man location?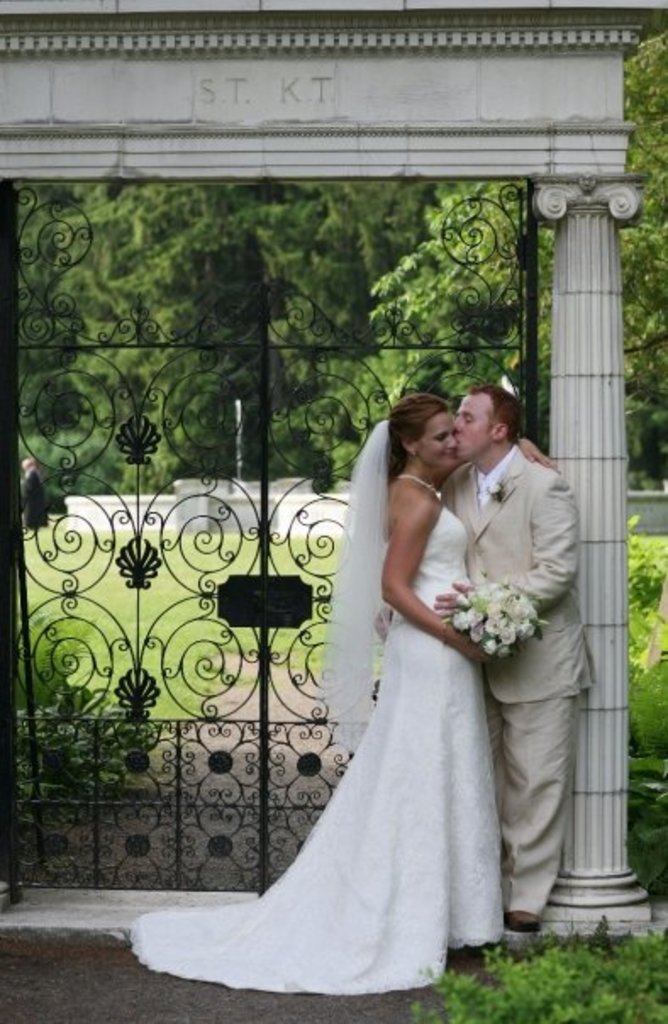
{"left": 434, "top": 387, "right": 590, "bottom": 915}
